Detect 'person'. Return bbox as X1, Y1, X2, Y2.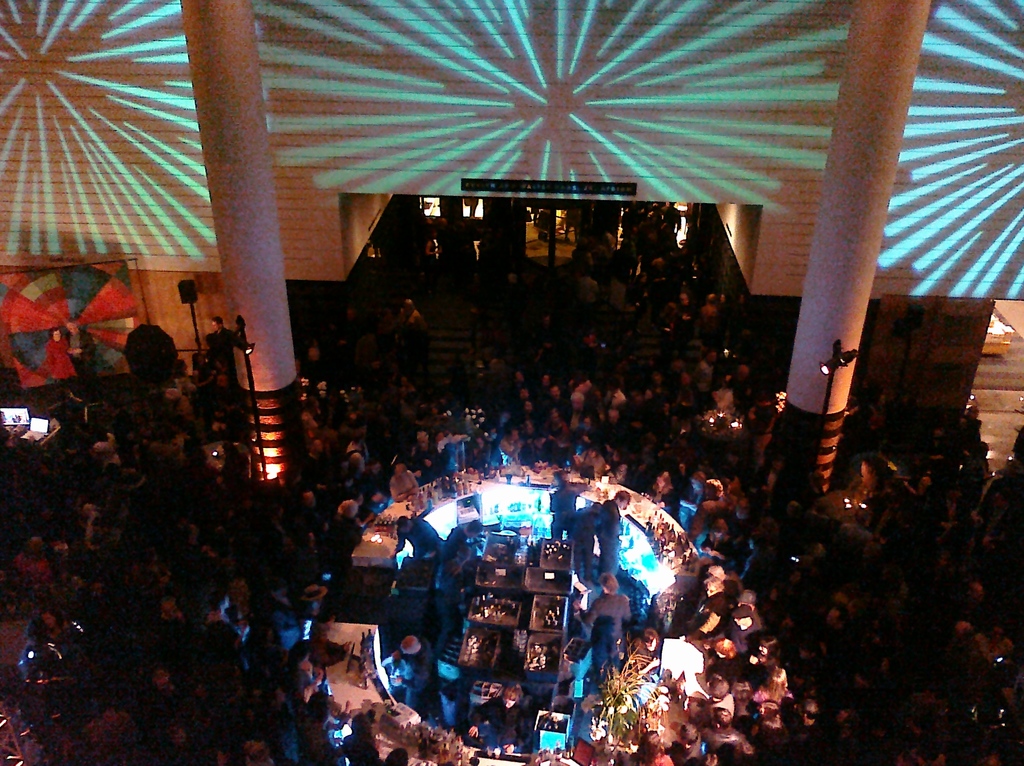
207, 316, 241, 379.
